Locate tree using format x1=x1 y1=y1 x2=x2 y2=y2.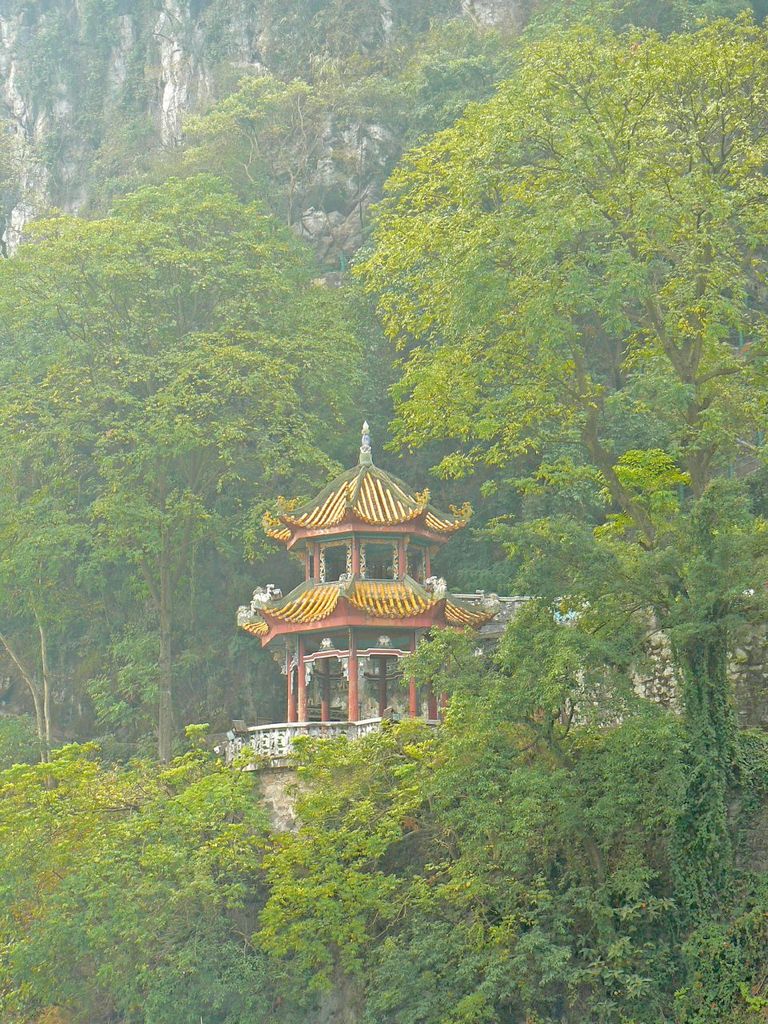
x1=349 y1=2 x2=767 y2=803.
